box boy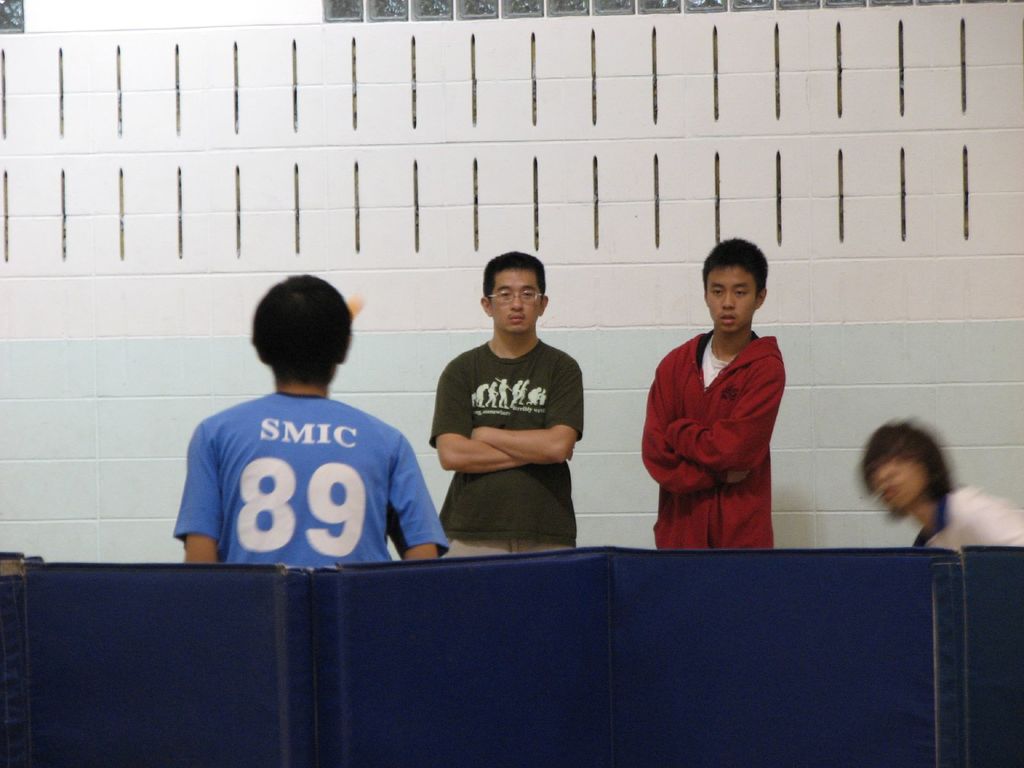
BBox(172, 266, 454, 558)
